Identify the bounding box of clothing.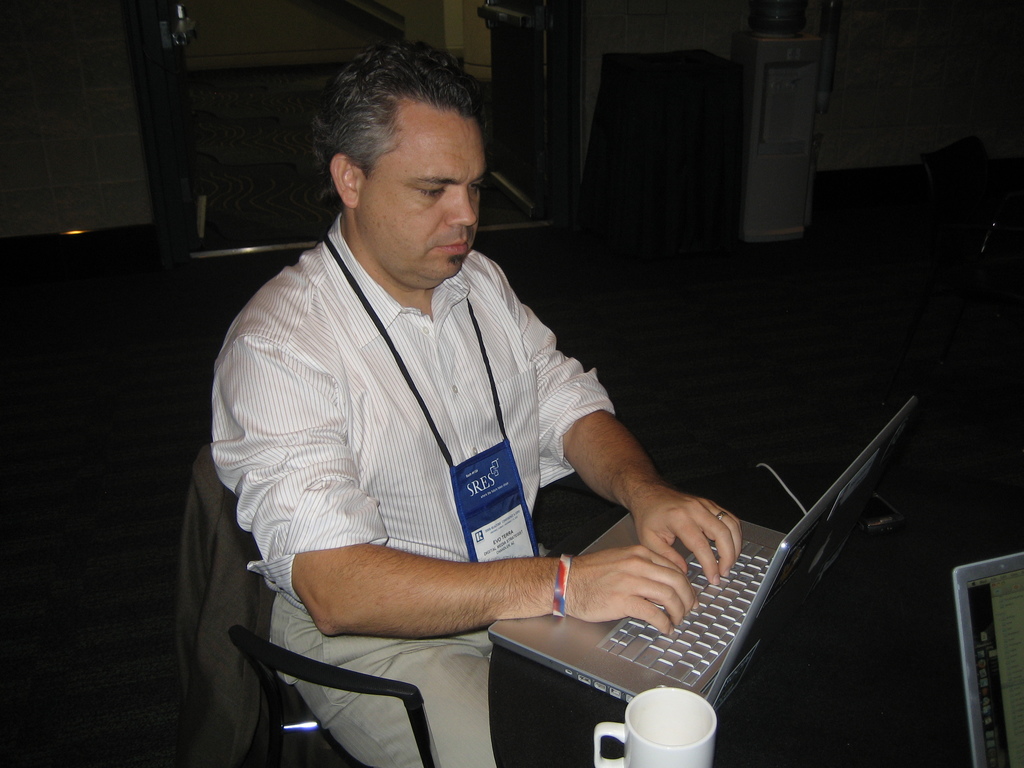
bbox=(210, 172, 650, 692).
